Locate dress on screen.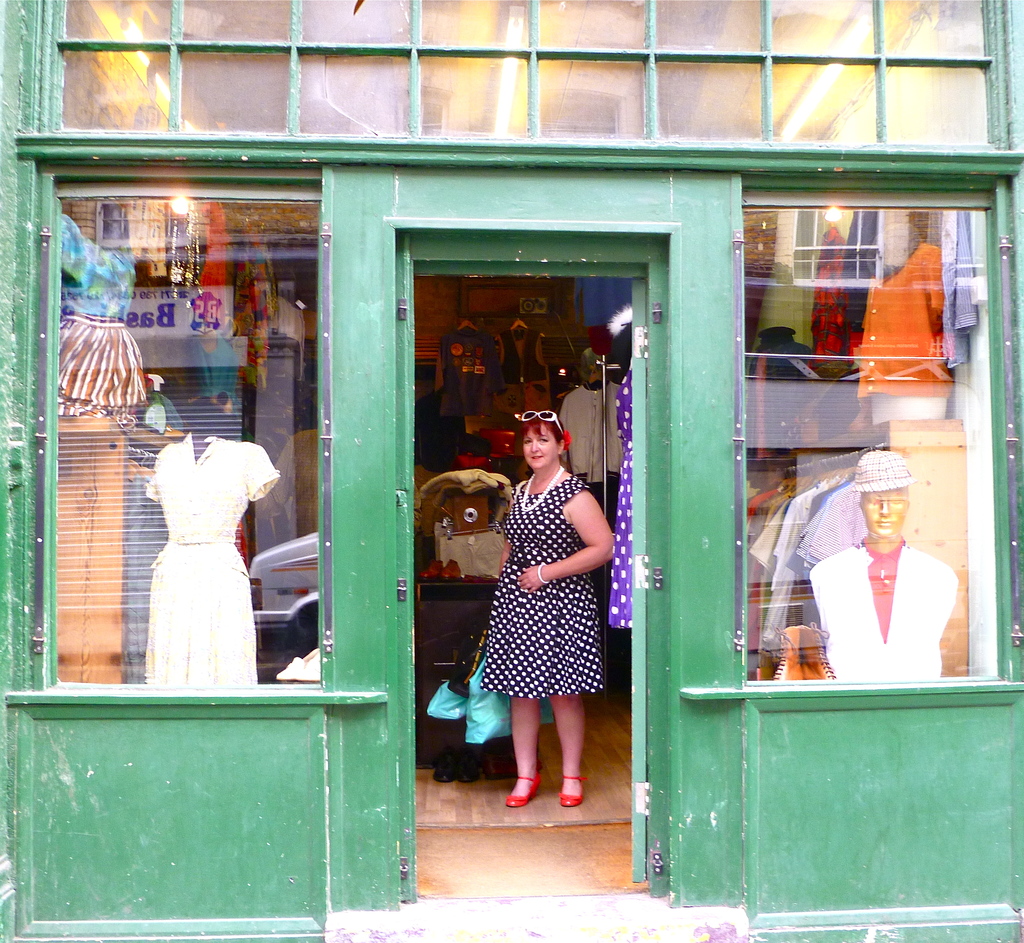
On screen at rect(482, 479, 599, 693).
